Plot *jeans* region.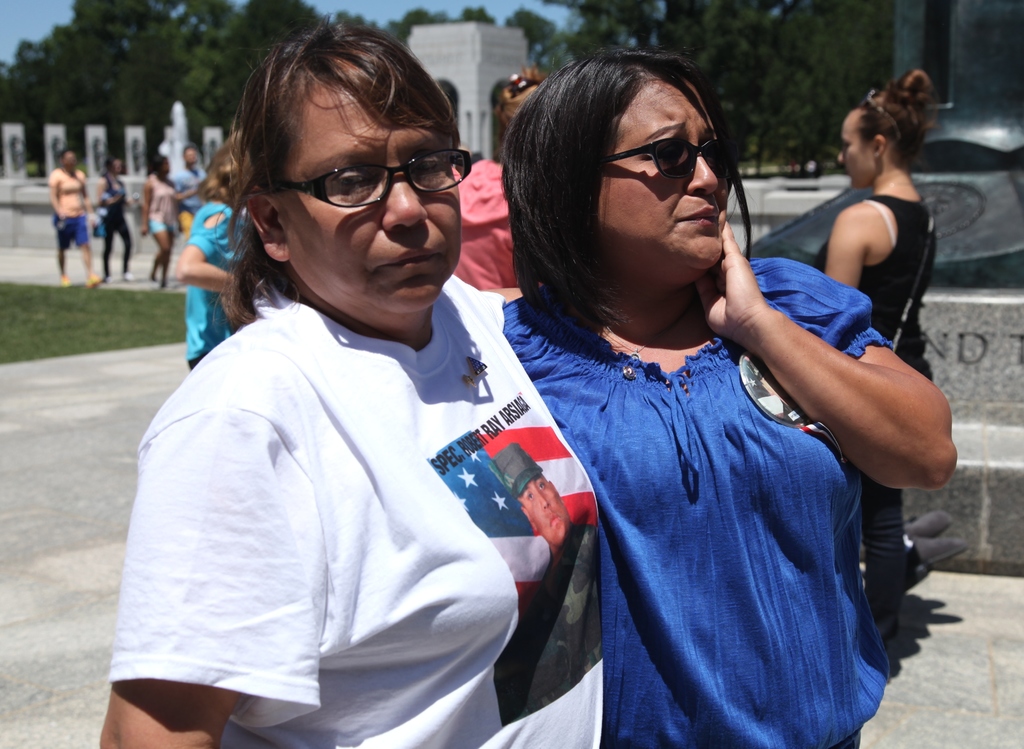
Plotted at <bbox>147, 222, 172, 238</bbox>.
